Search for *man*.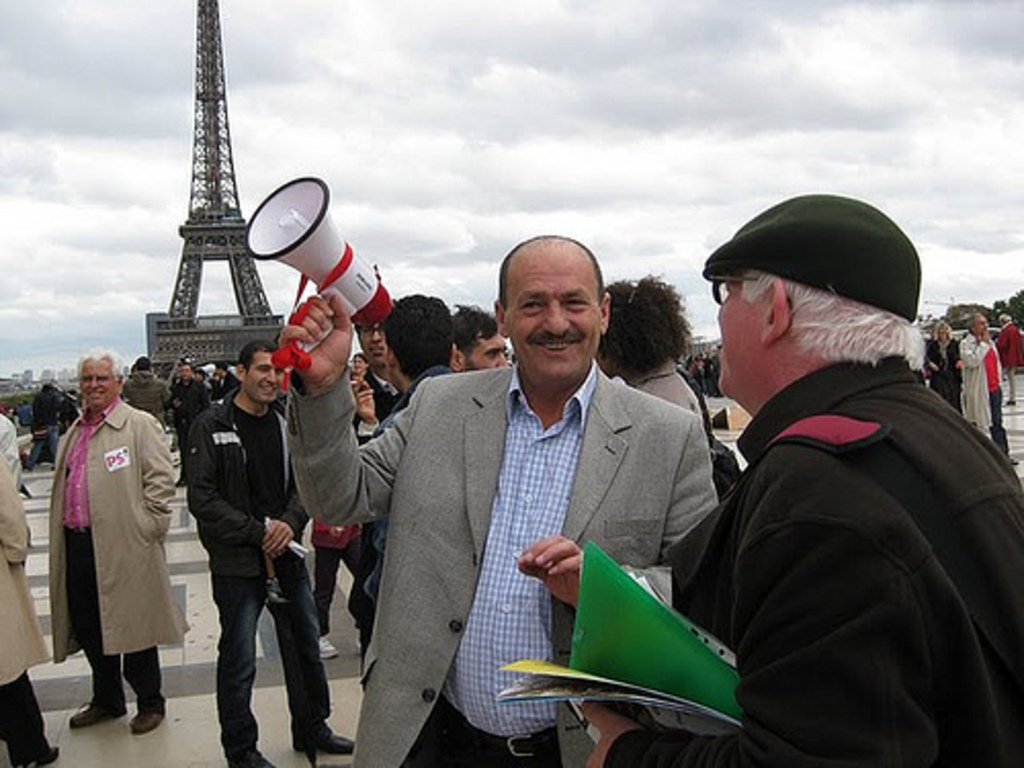
Found at box=[578, 195, 1022, 766].
